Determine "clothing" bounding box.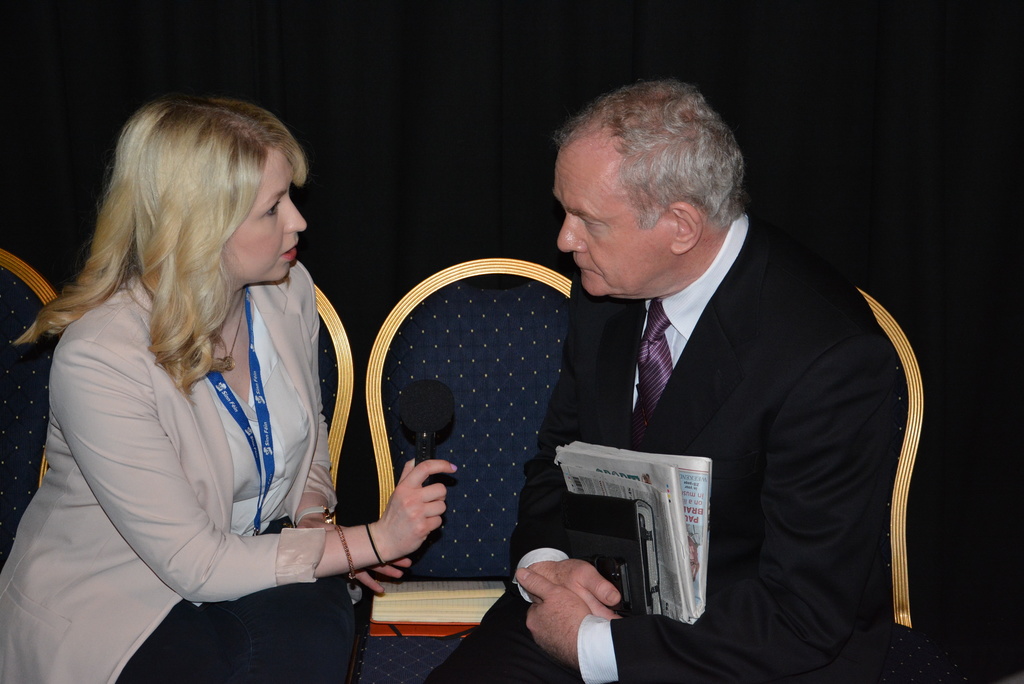
Determined: [x1=417, y1=209, x2=970, y2=683].
